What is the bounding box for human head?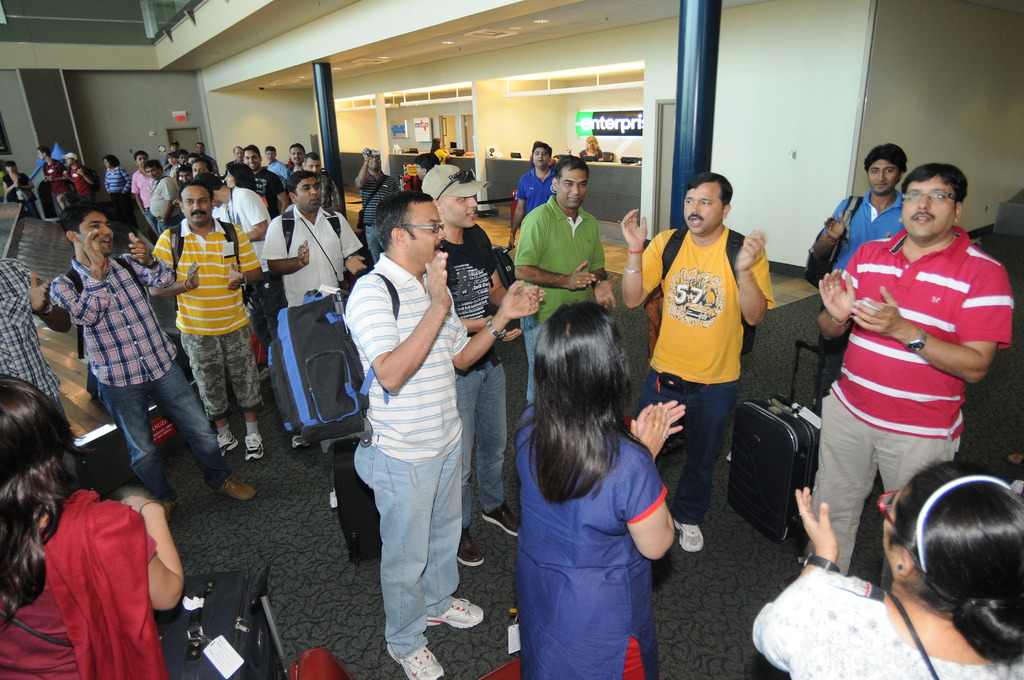
l=165, t=152, r=175, b=168.
